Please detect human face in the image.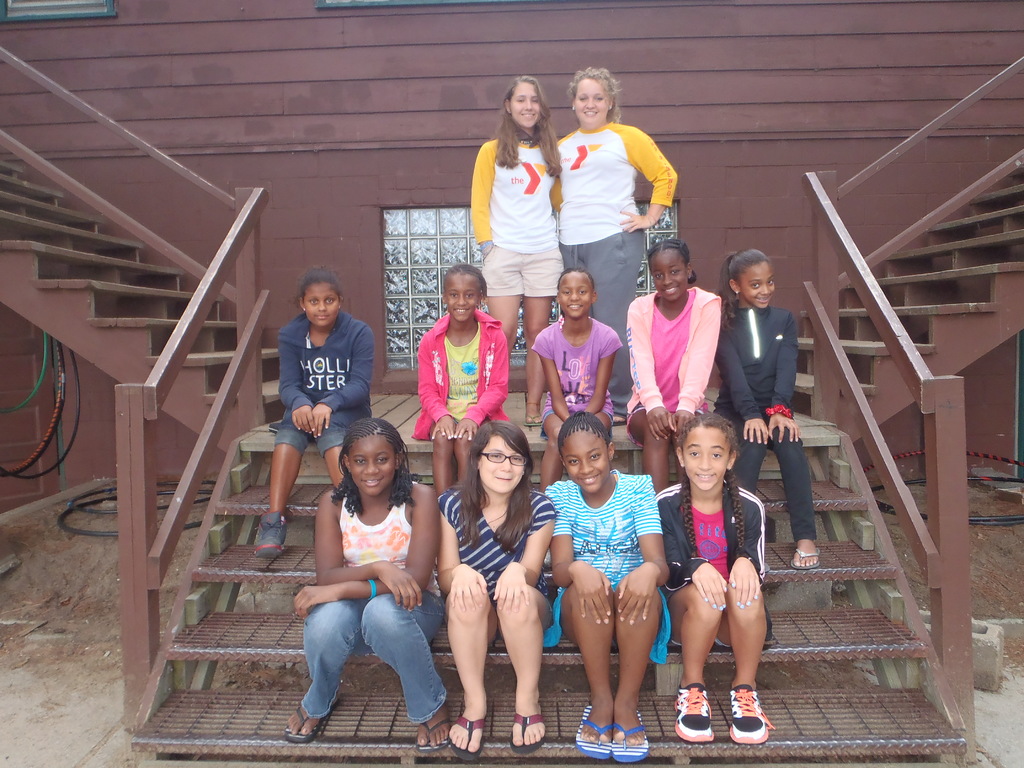
557, 271, 593, 321.
